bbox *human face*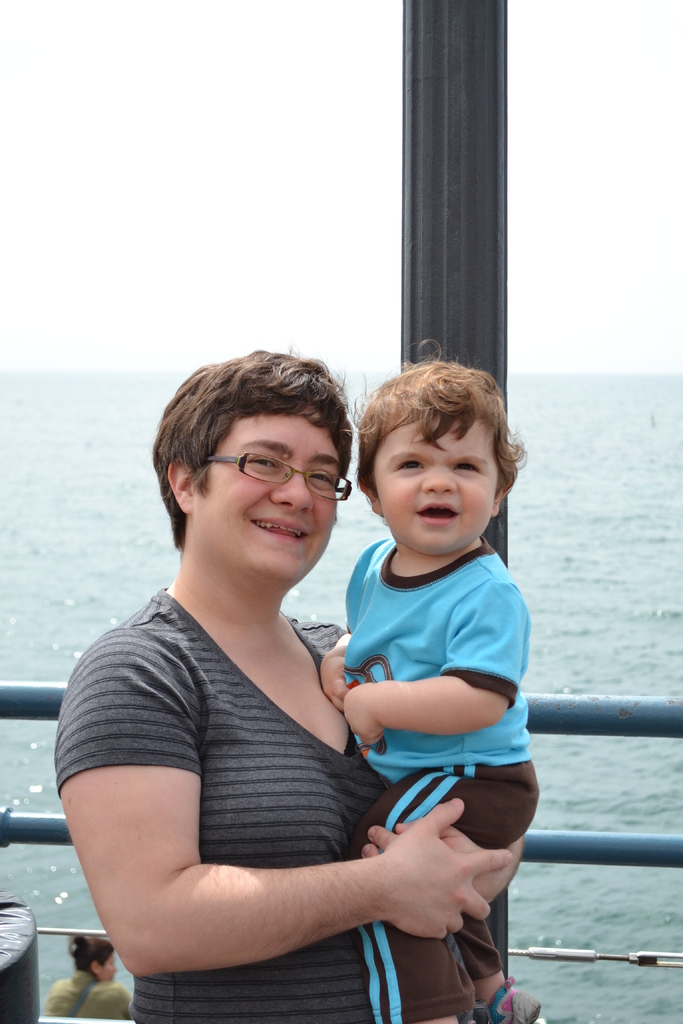
box(370, 415, 500, 552)
